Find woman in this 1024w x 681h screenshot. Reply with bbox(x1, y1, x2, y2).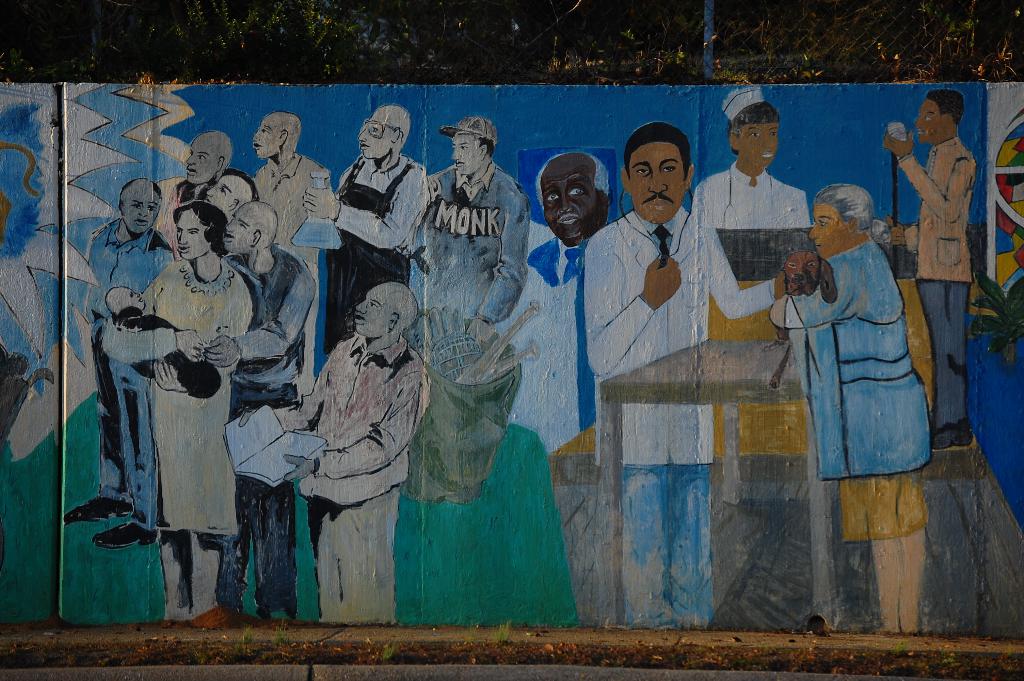
bbox(689, 86, 811, 229).
